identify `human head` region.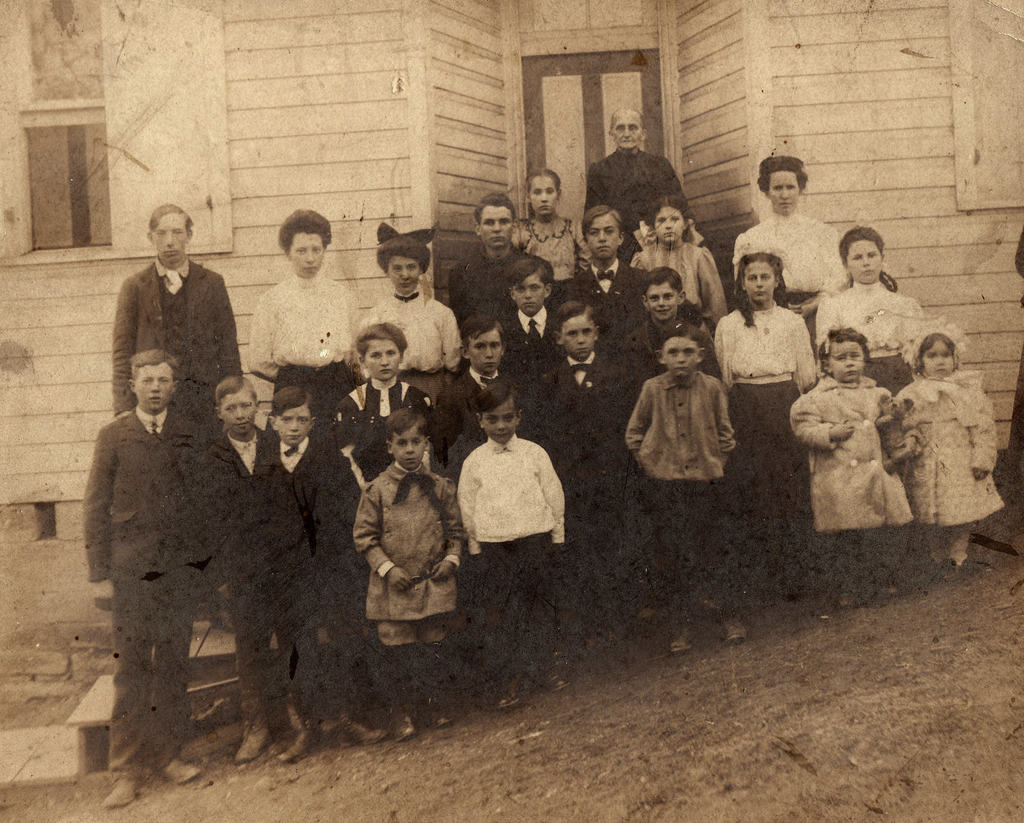
Region: 354, 327, 408, 383.
